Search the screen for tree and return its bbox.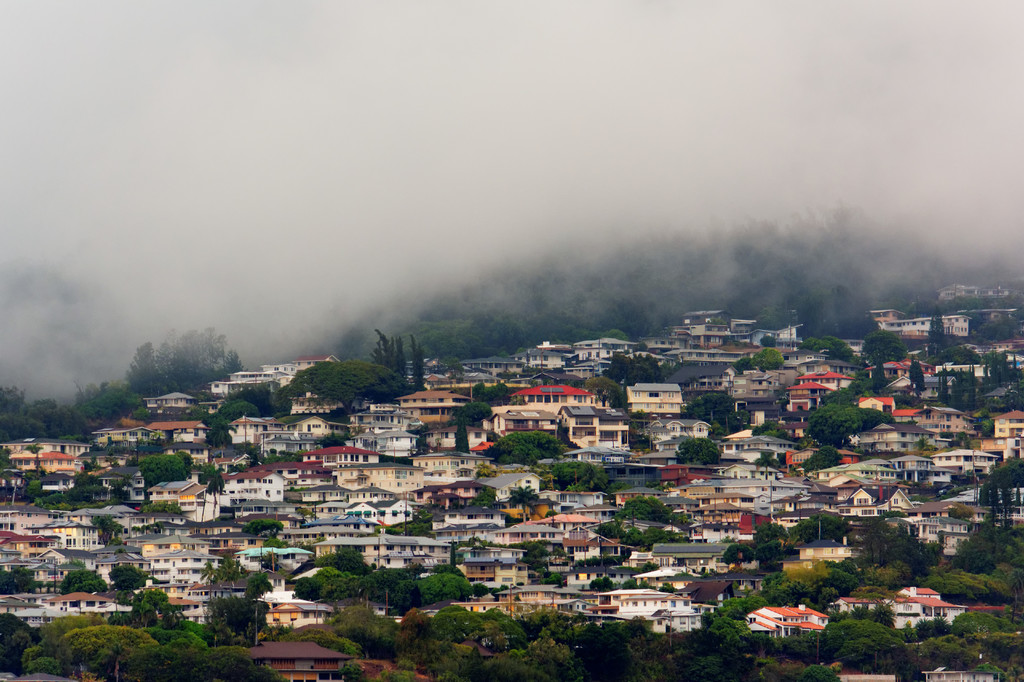
Found: (57,406,78,434).
